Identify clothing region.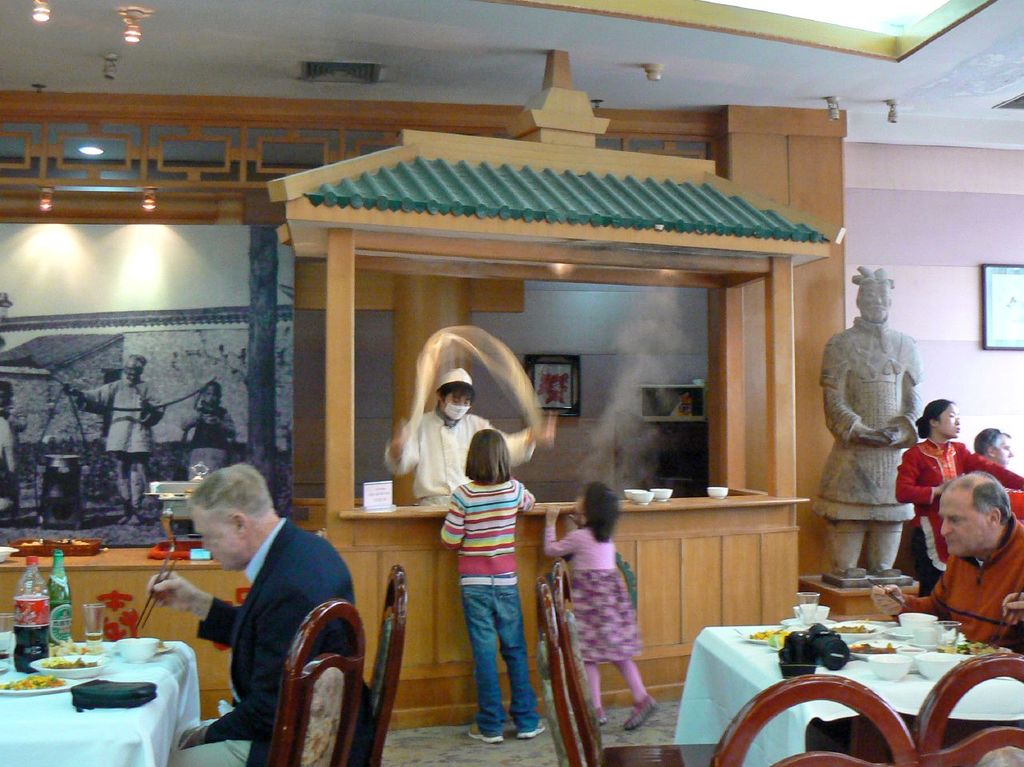
Region: 79, 374, 165, 457.
